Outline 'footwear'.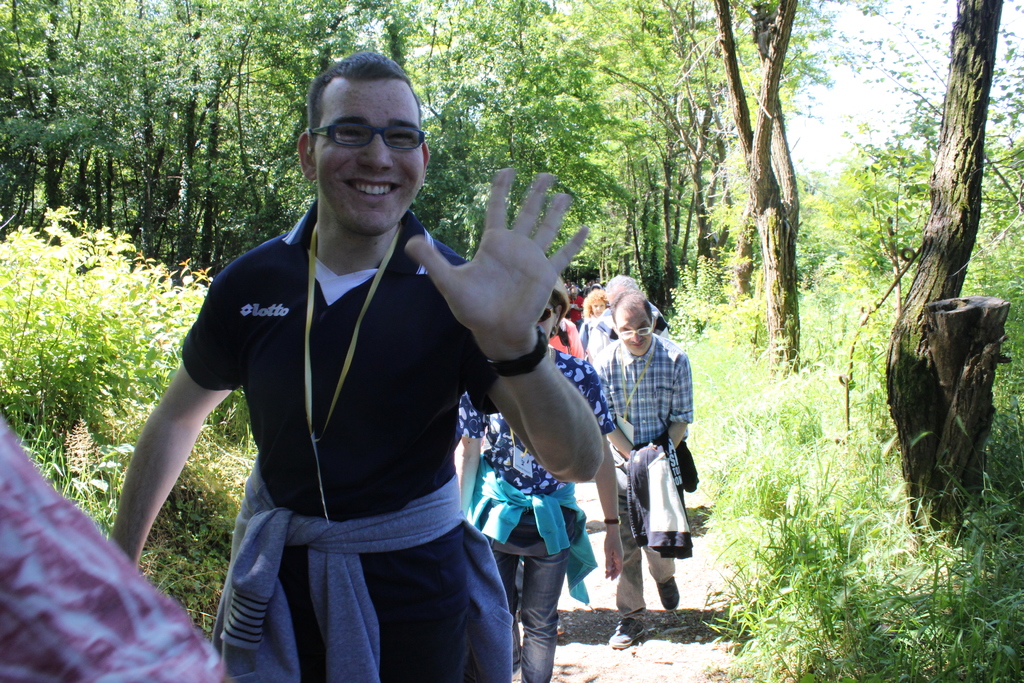
Outline: box(657, 577, 680, 614).
